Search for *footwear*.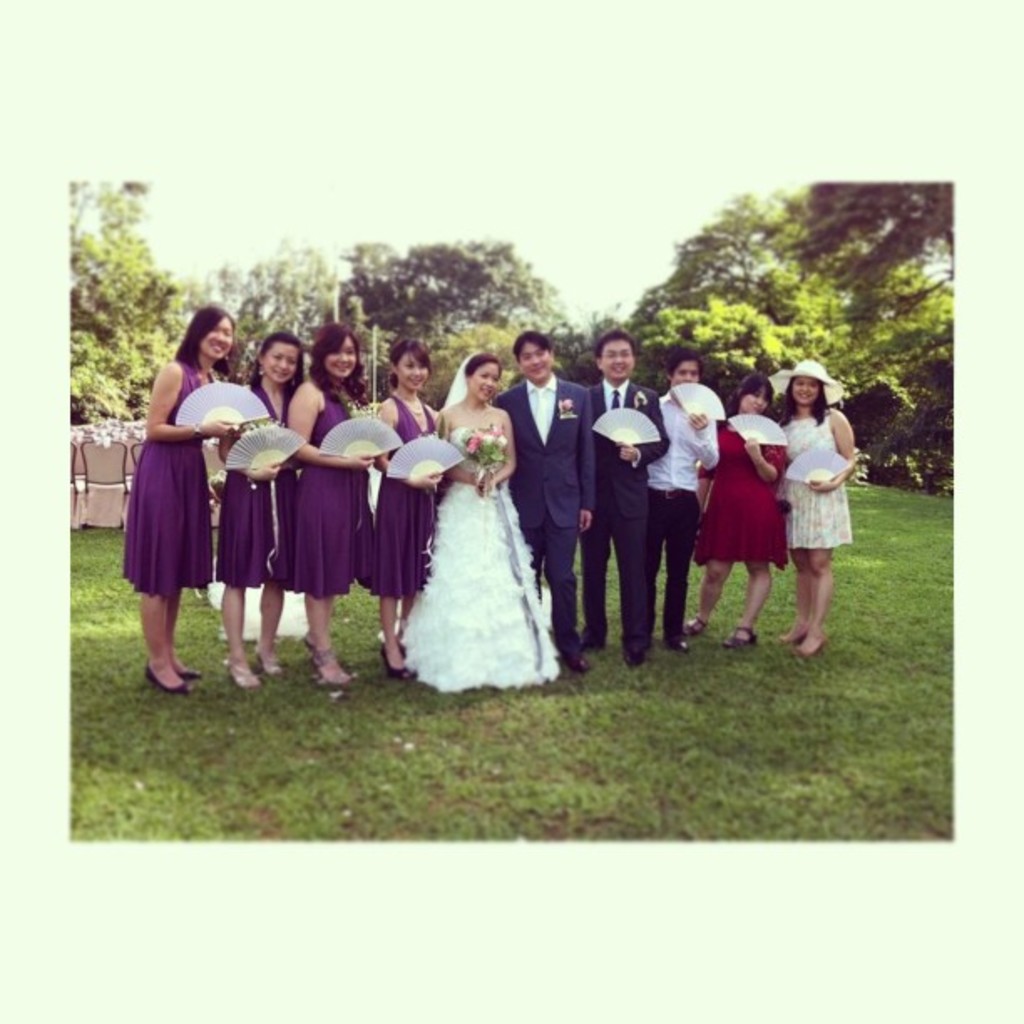
Found at 781,627,808,649.
